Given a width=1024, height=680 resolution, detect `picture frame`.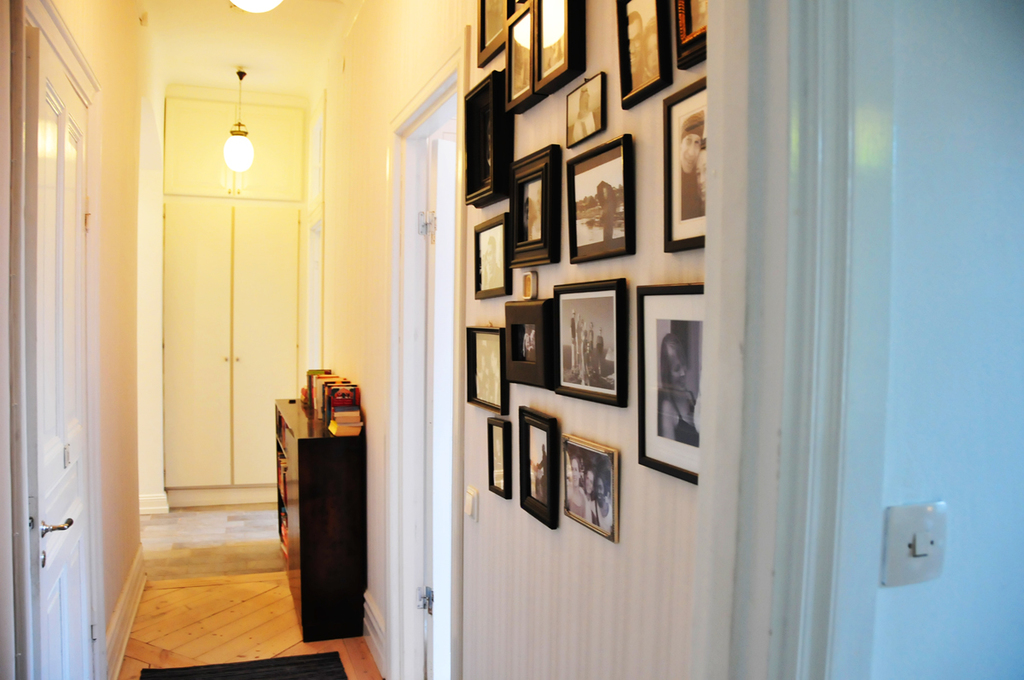
560,69,613,147.
